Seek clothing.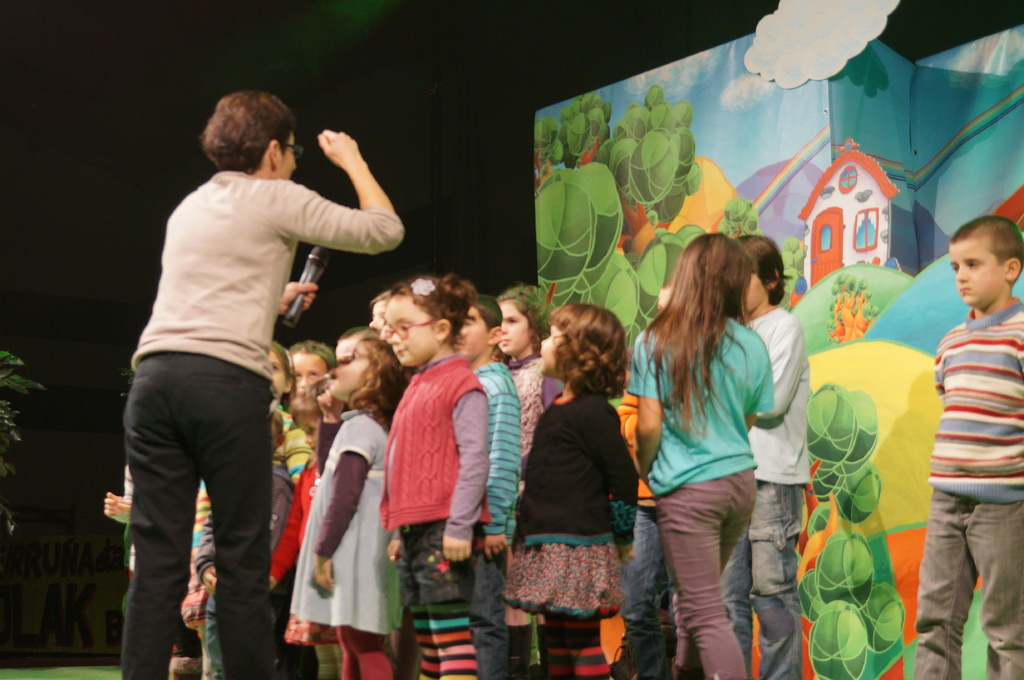
bbox(621, 306, 768, 679).
